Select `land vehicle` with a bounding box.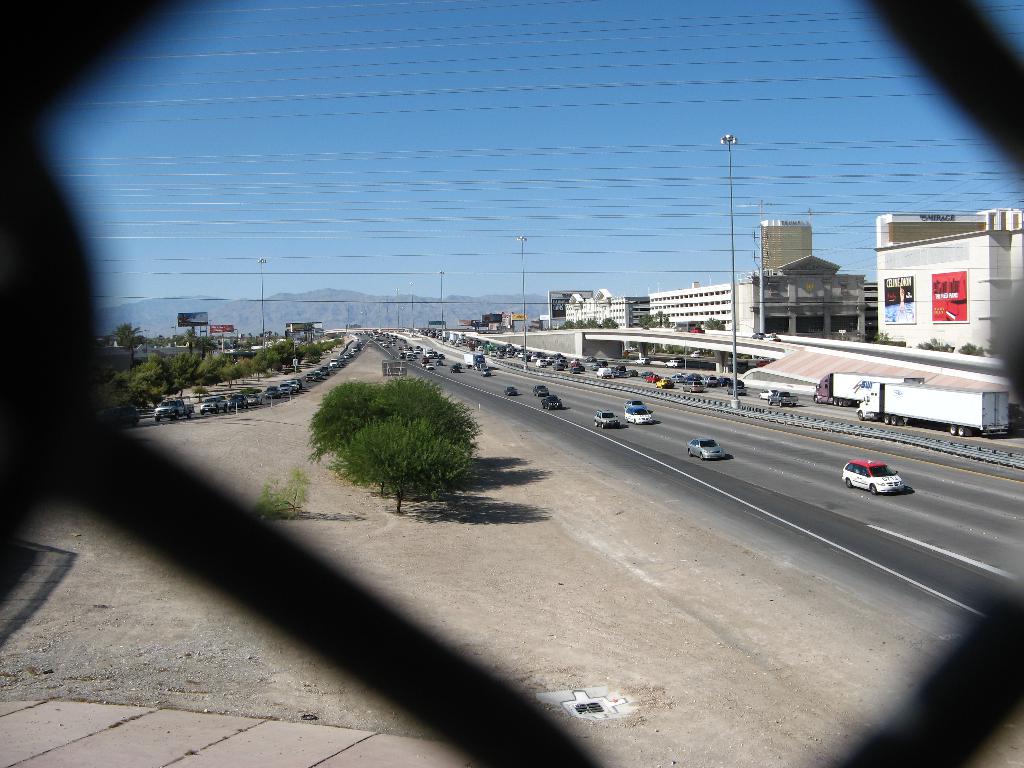
bbox=[645, 371, 661, 385].
